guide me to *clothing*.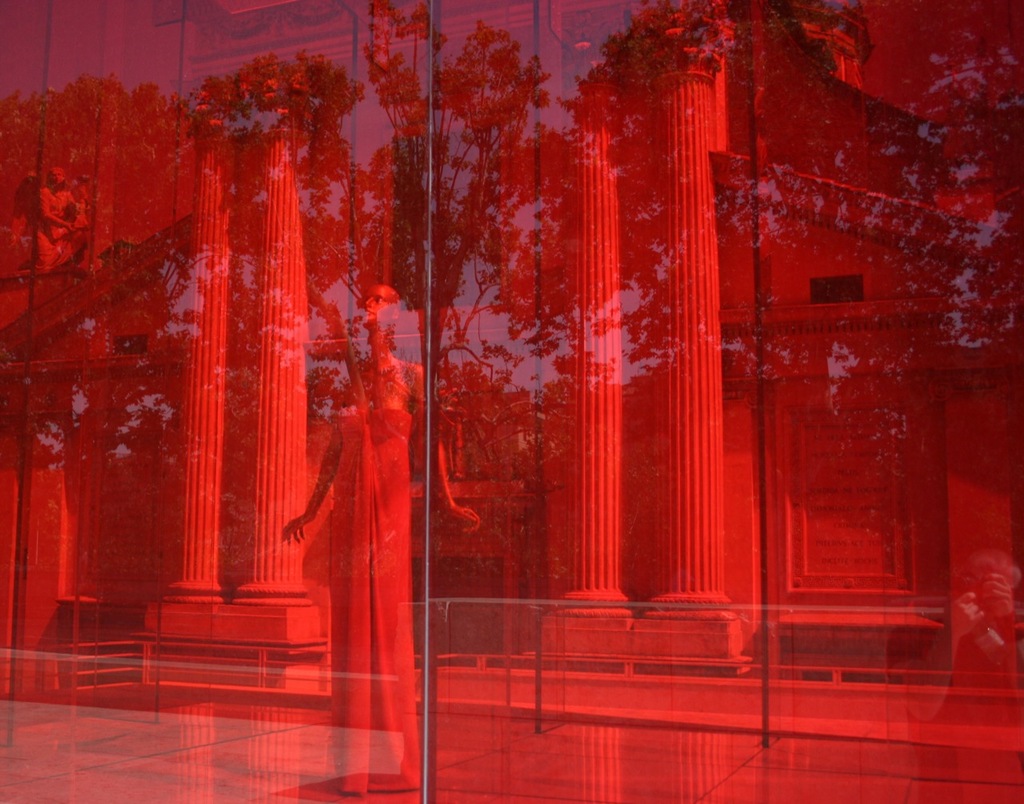
Guidance: [x1=322, y1=402, x2=421, y2=794].
